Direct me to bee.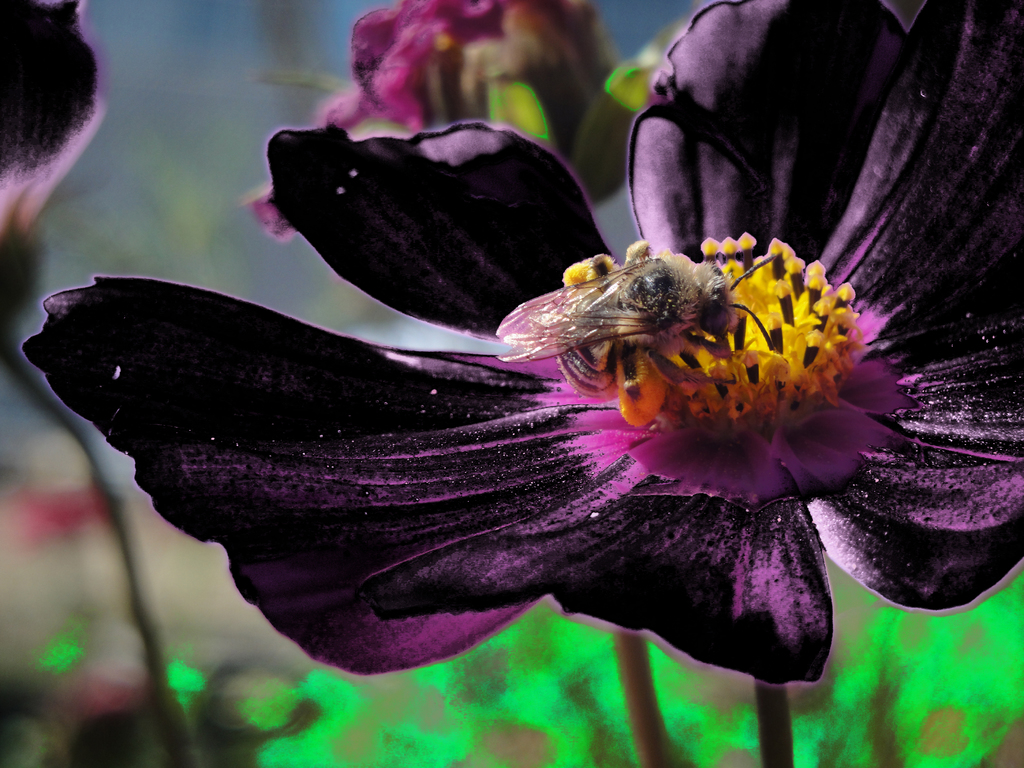
Direction: rect(481, 224, 799, 440).
